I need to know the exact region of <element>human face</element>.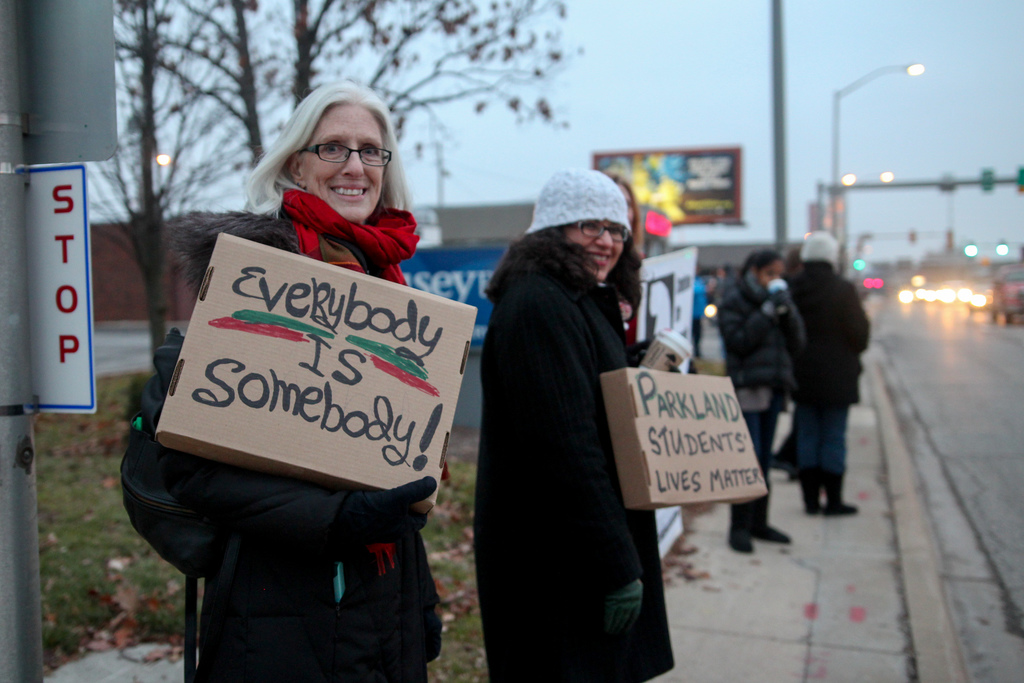
Region: 305, 101, 385, 222.
